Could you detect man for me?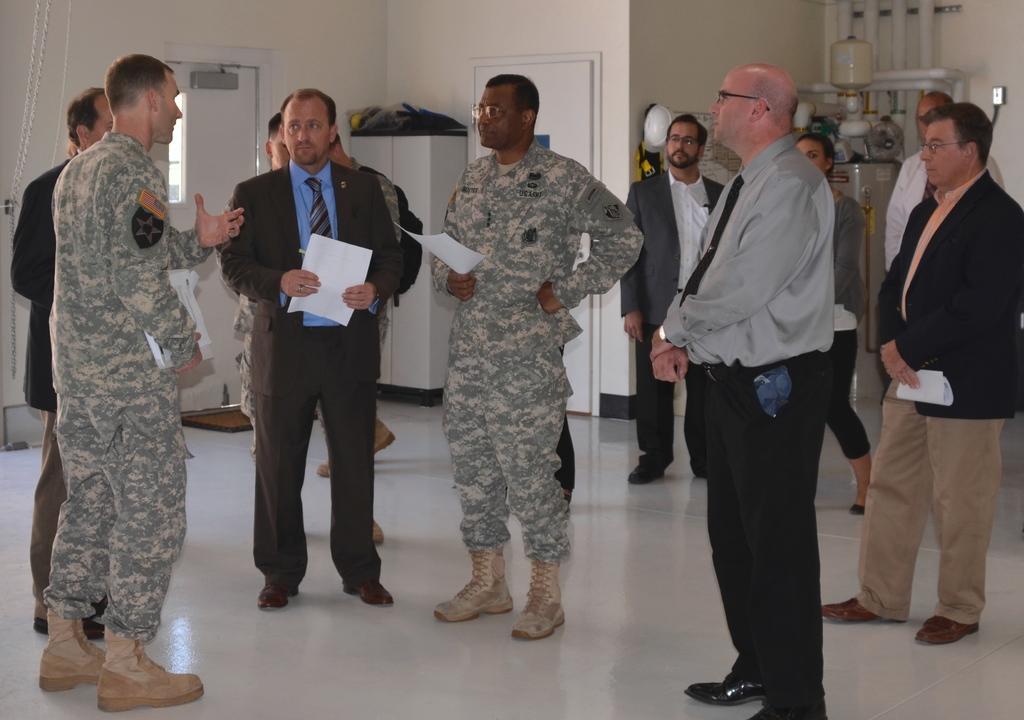
Detection result: bbox(6, 85, 119, 637).
